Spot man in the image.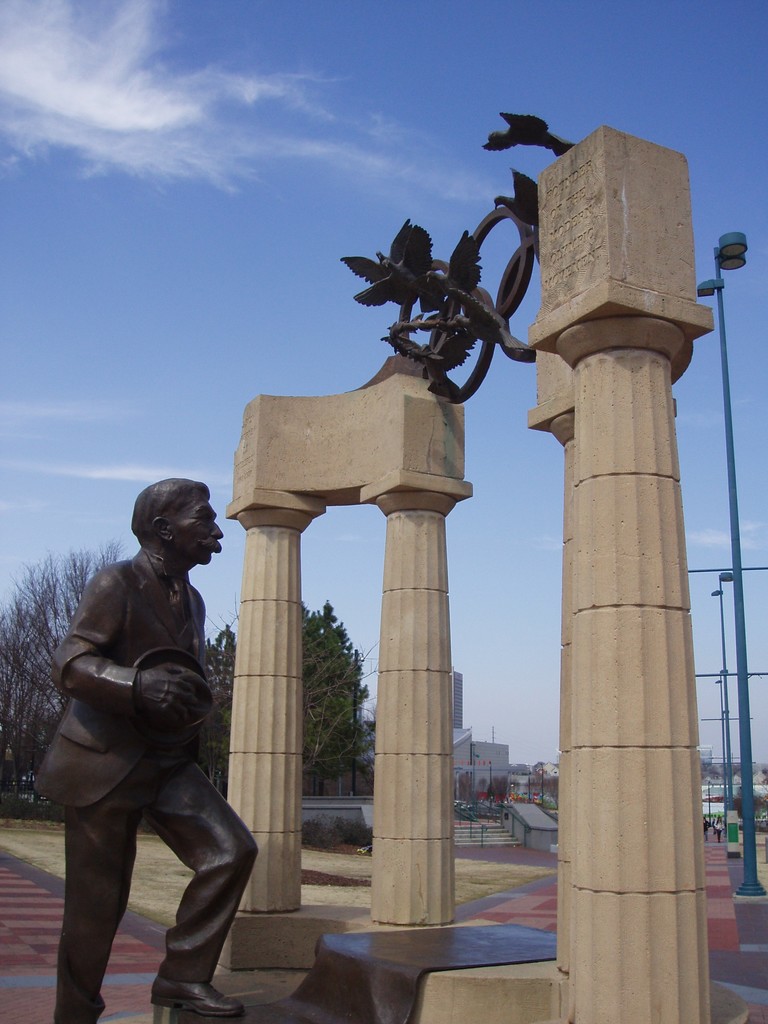
man found at (left=43, top=486, right=259, bottom=1023).
